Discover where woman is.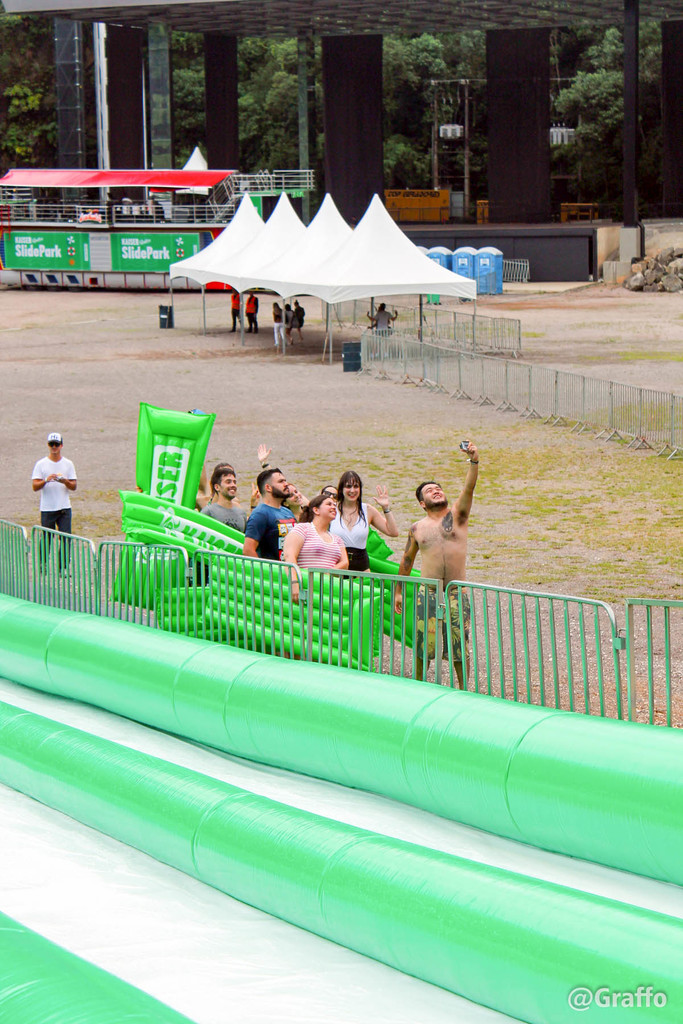
Discovered at [x1=282, y1=304, x2=297, y2=346].
